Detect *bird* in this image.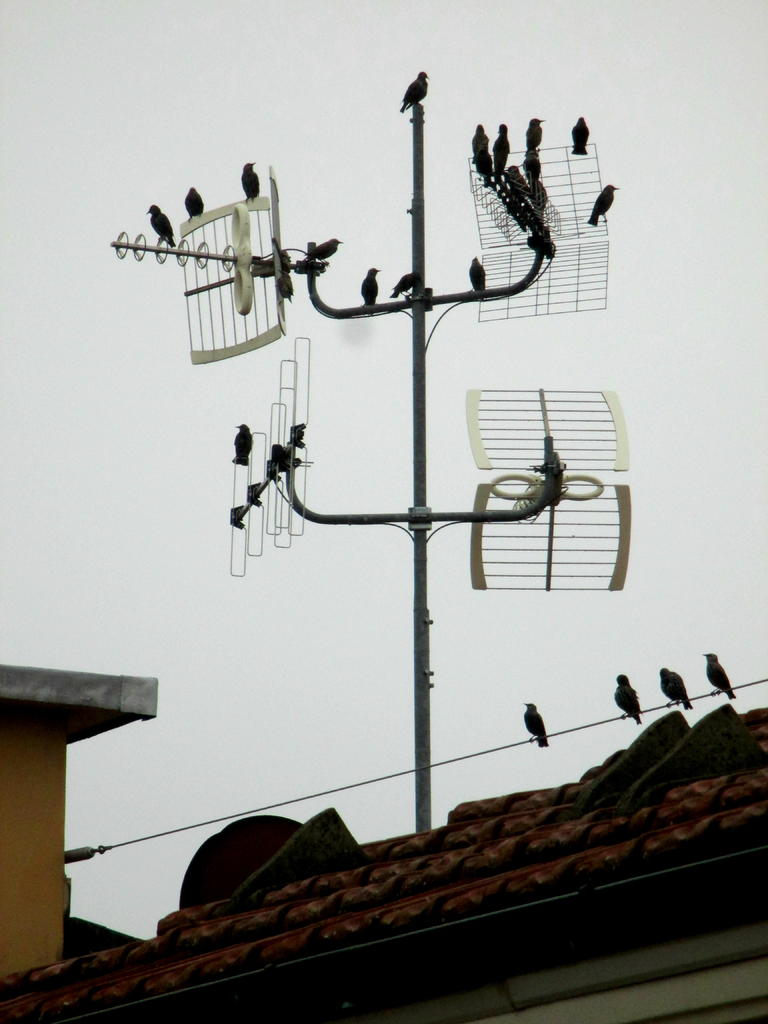
Detection: [x1=231, y1=424, x2=255, y2=465].
